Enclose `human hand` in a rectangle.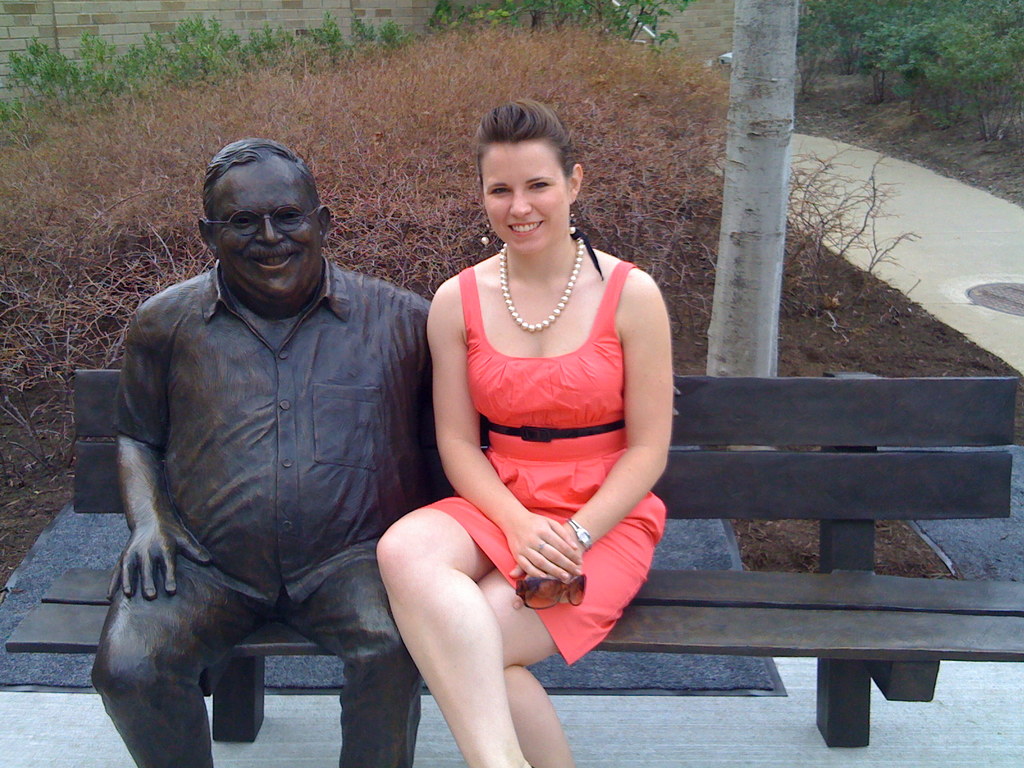
[left=509, top=525, right=588, bottom=589].
